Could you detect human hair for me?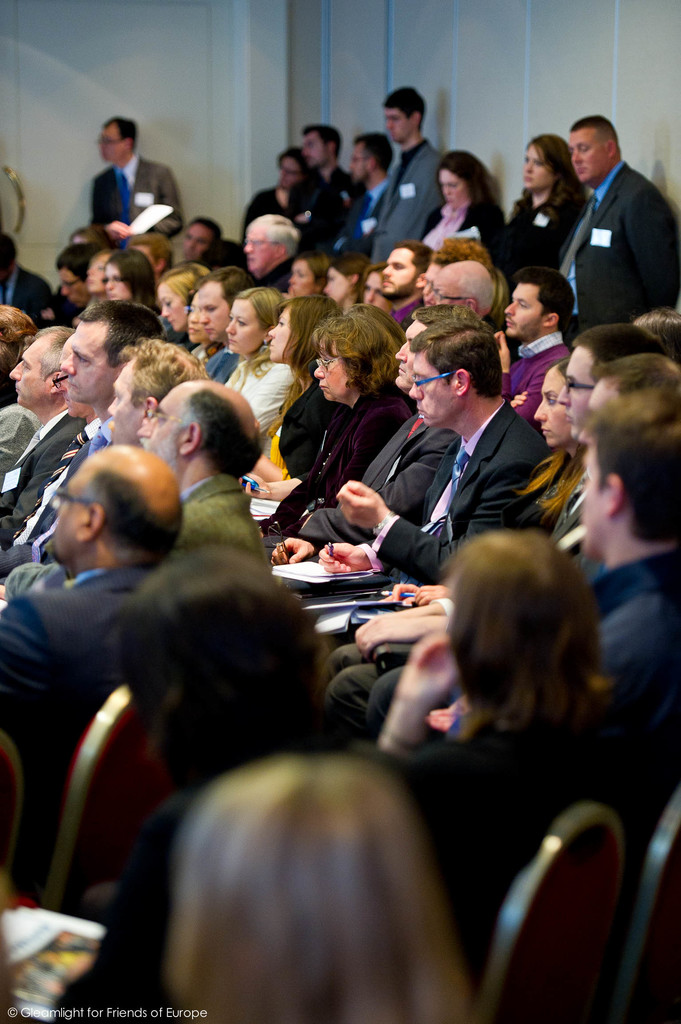
Detection result: pyautogui.locateOnScreen(359, 259, 385, 297).
